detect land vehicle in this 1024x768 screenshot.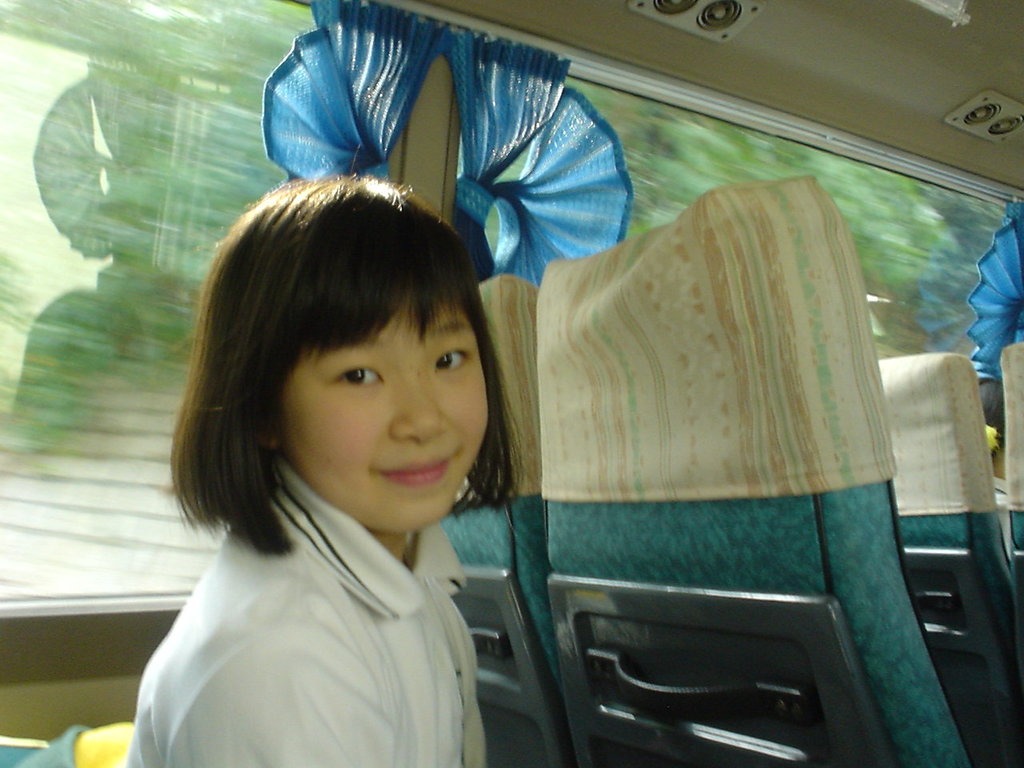
Detection: [0,0,1023,767].
